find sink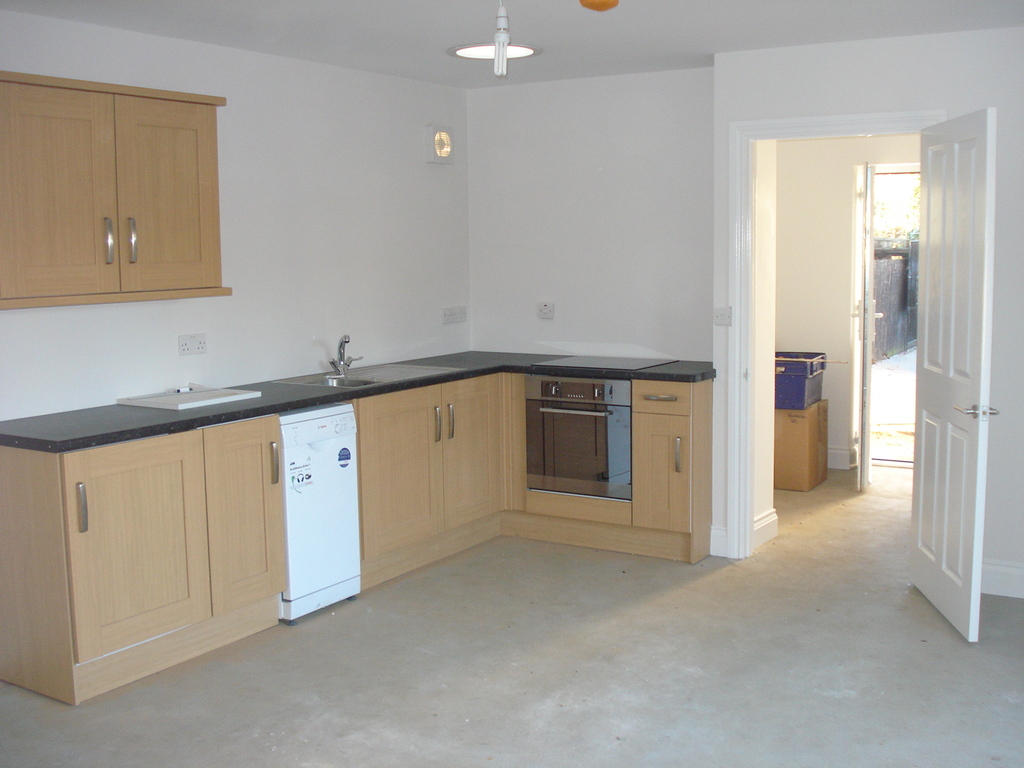
x1=275, y1=335, x2=467, y2=394
